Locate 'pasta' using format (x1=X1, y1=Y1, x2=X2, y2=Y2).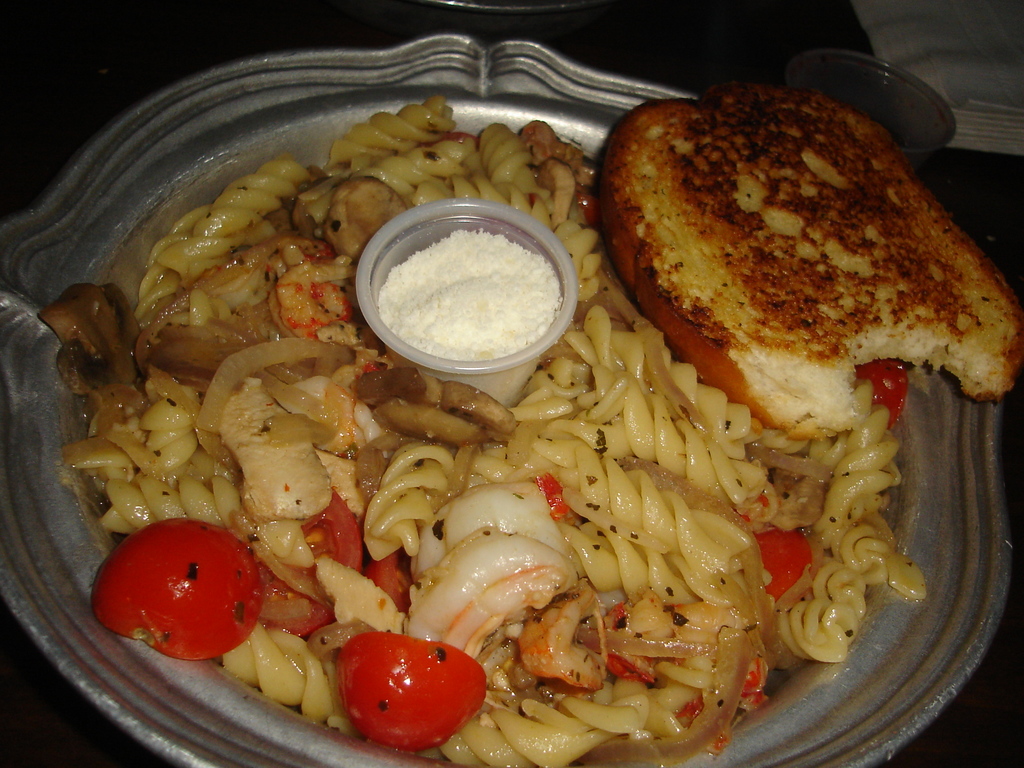
(x1=64, y1=159, x2=964, y2=715).
